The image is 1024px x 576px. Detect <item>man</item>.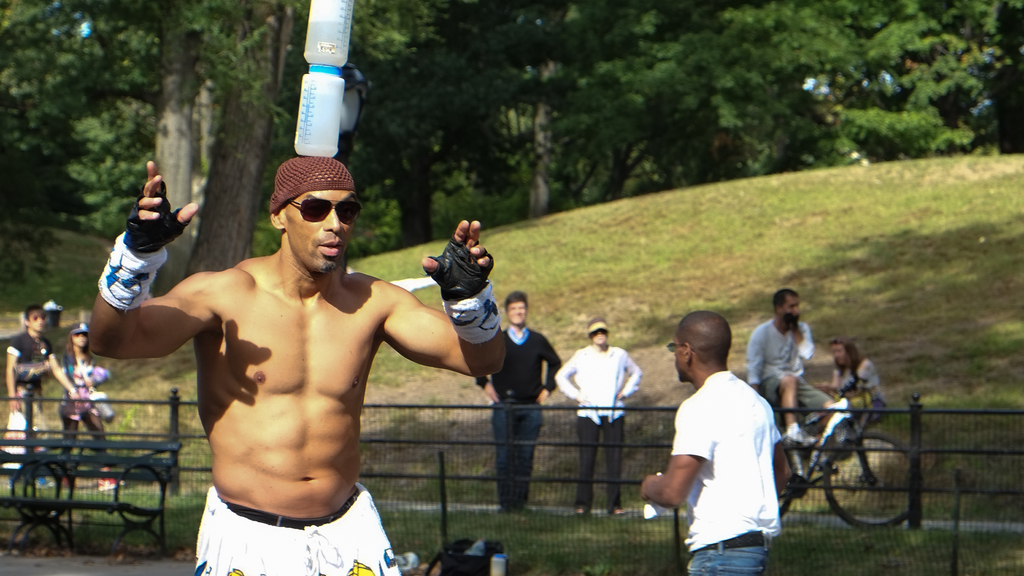
Detection: (x1=550, y1=317, x2=646, y2=524).
